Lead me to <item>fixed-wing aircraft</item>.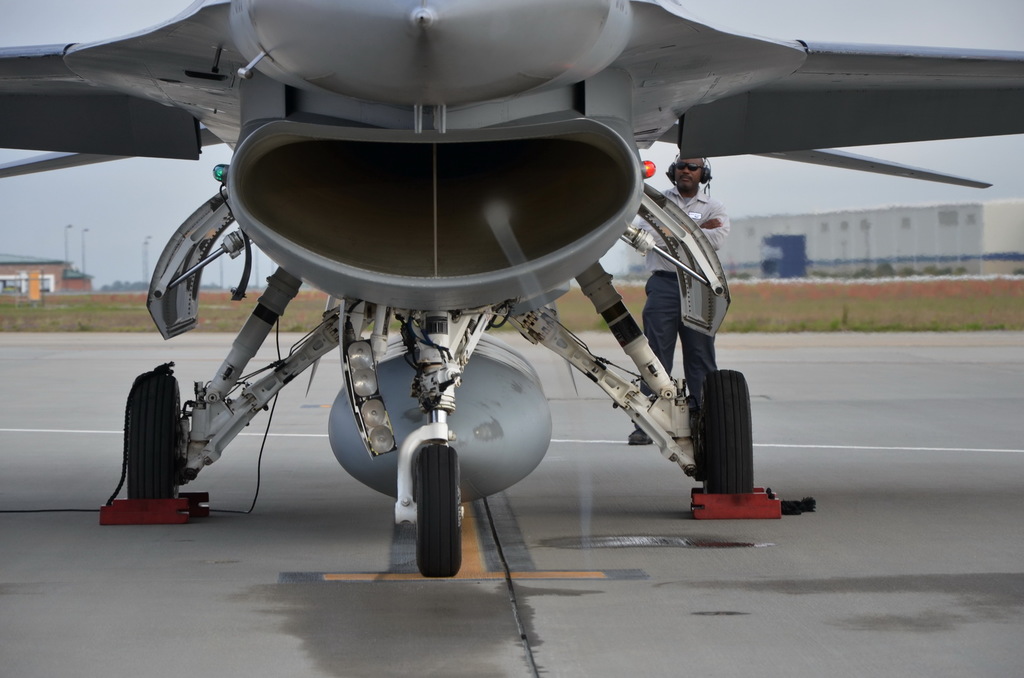
Lead to <box>0,0,1021,585</box>.
